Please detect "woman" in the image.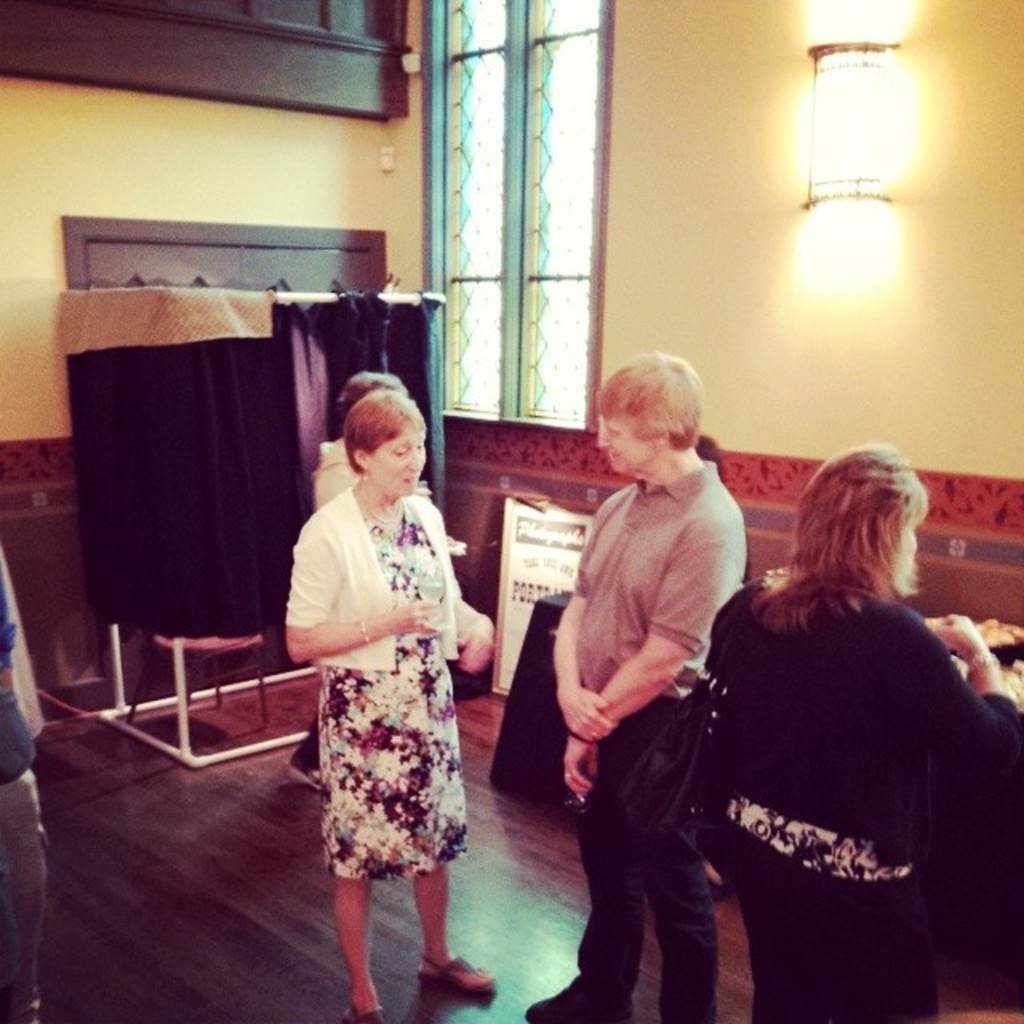
[704,450,1022,1022].
